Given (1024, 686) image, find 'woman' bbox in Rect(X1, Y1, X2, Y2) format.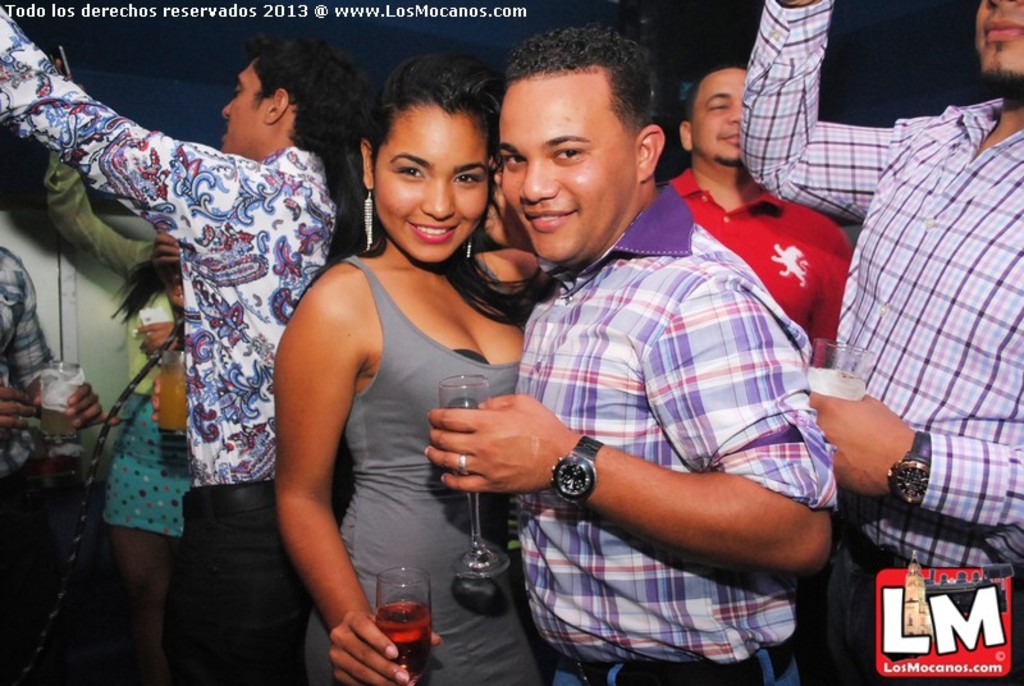
Rect(257, 59, 557, 662).
